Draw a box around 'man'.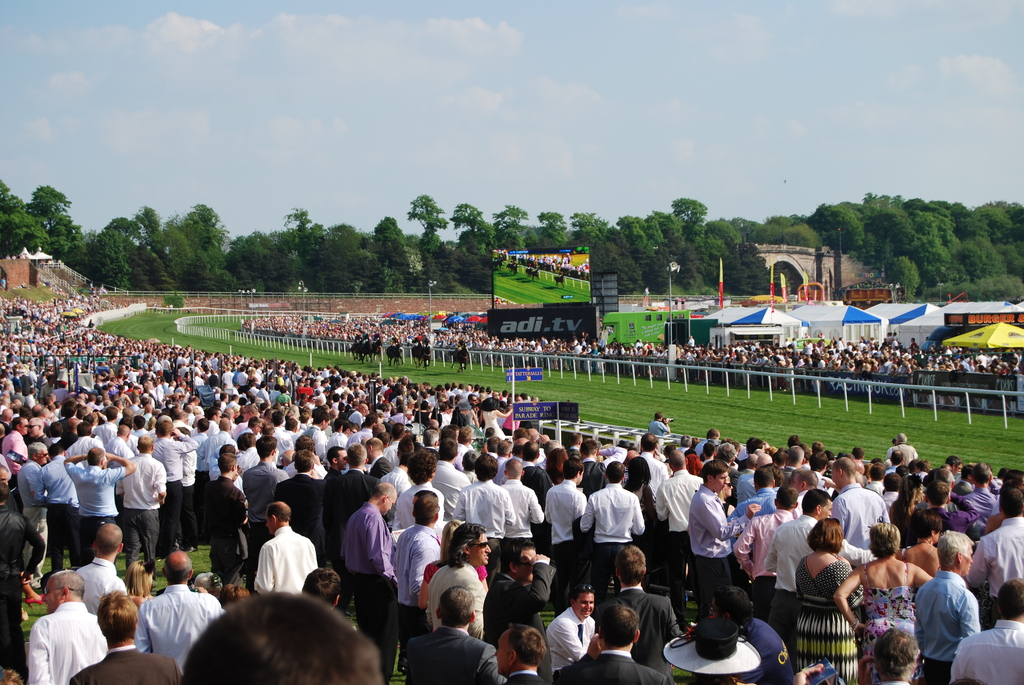
<region>772, 450, 787, 470</region>.
